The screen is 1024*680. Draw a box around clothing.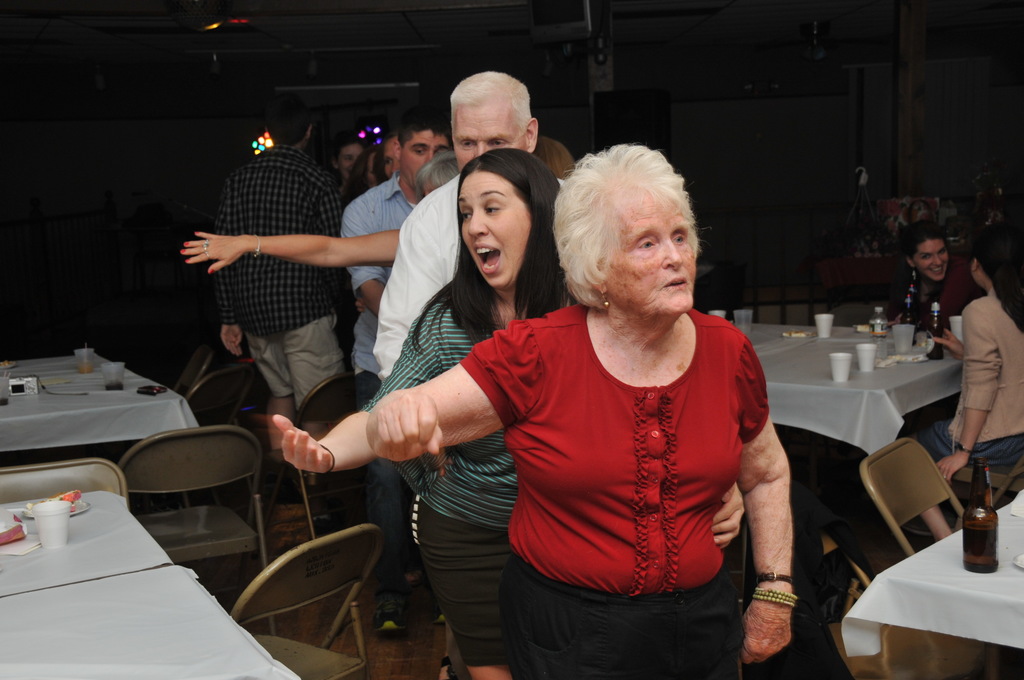
bbox(341, 179, 411, 403).
